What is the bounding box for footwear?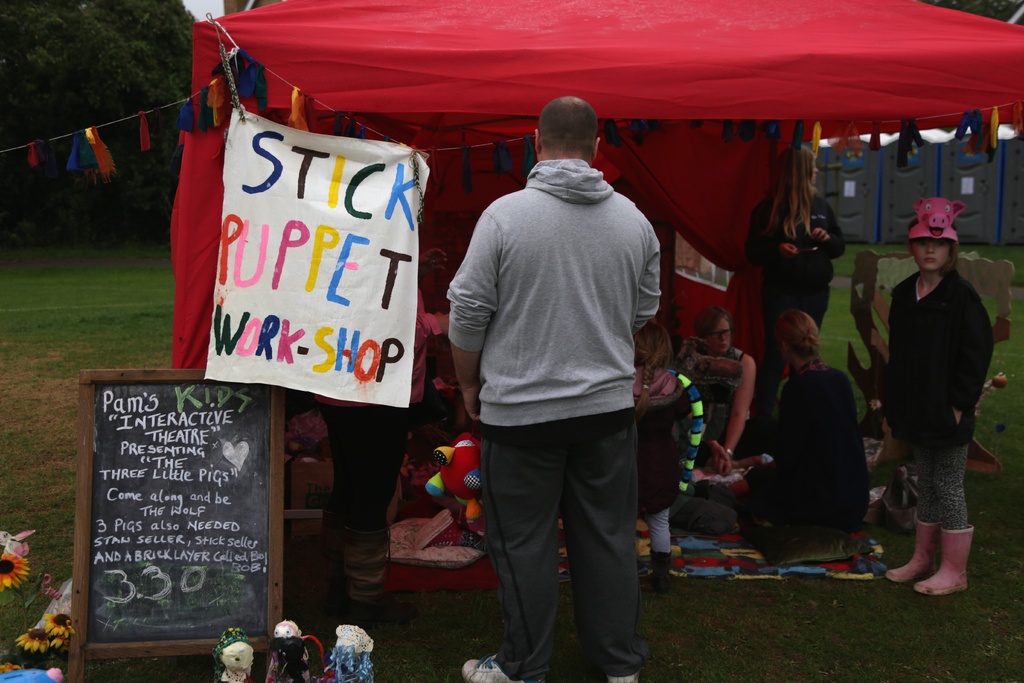
BBox(644, 547, 670, 591).
